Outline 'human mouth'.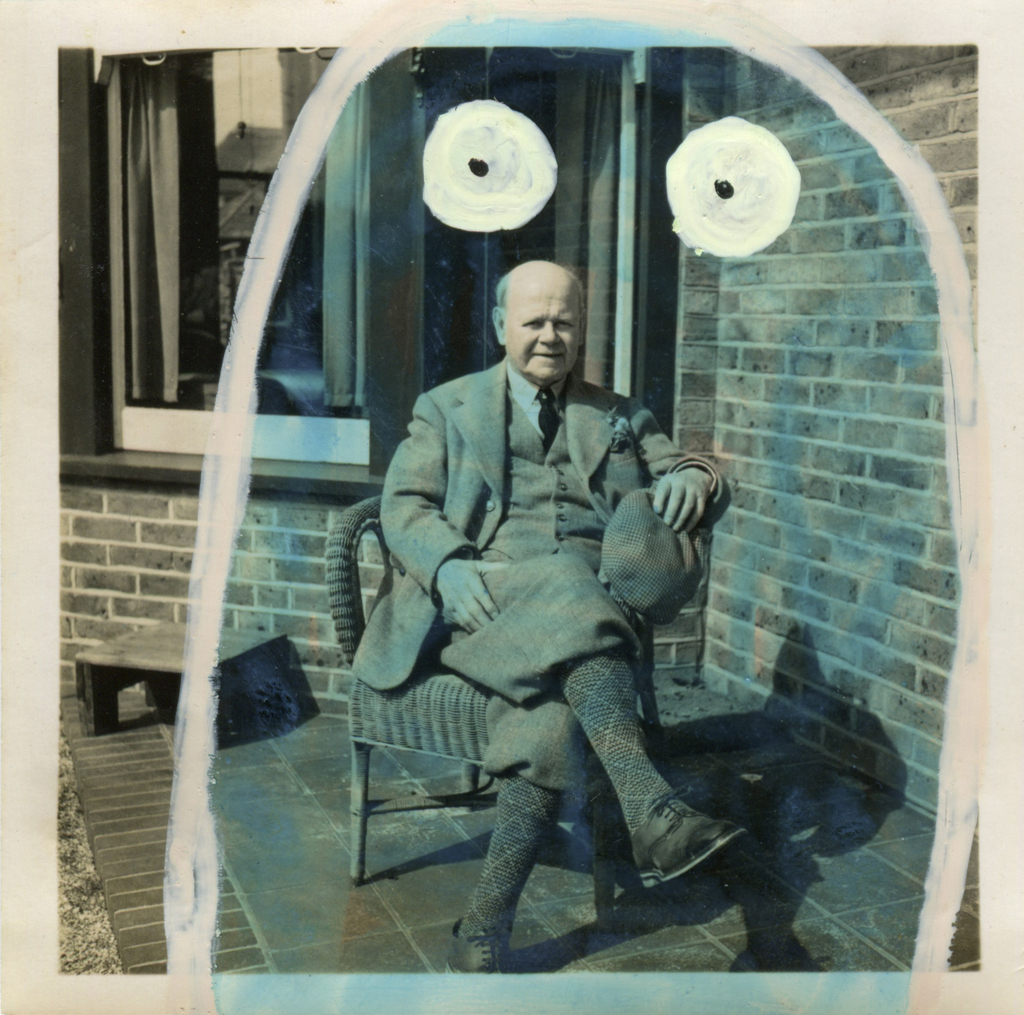
Outline: 533, 348, 569, 362.
